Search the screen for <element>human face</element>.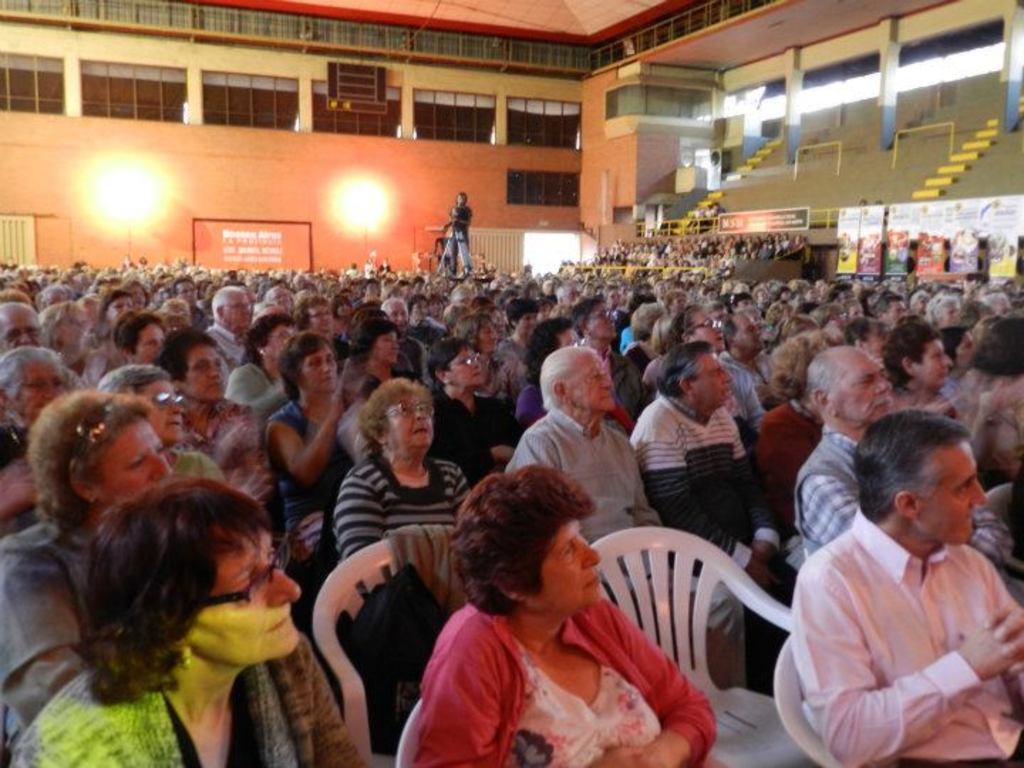
Found at BBox(144, 375, 189, 432).
